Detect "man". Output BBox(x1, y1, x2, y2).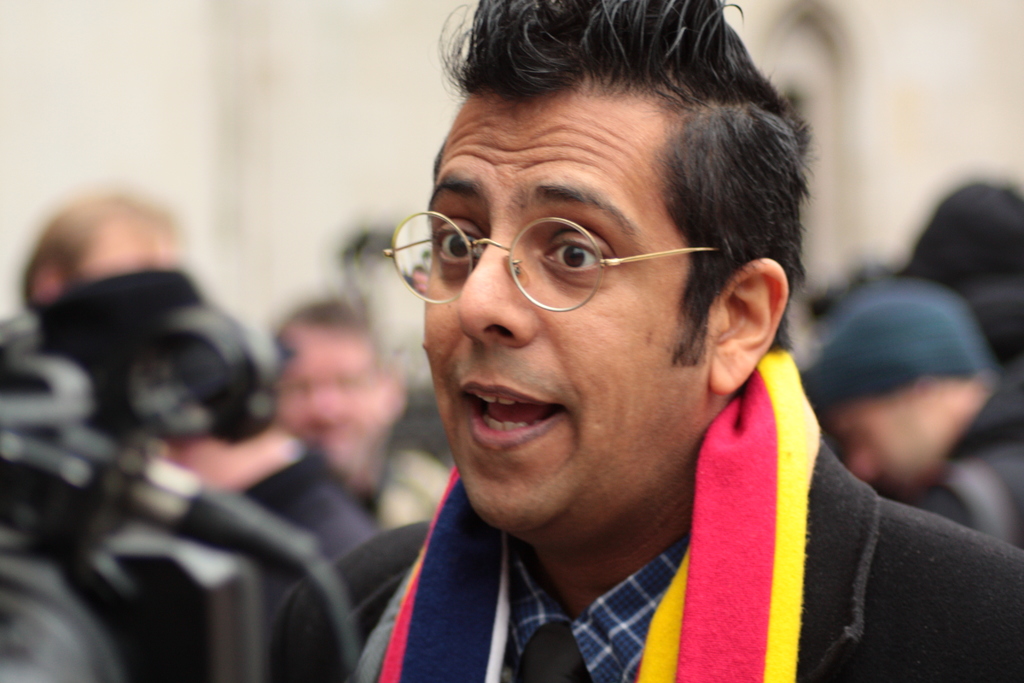
BBox(786, 281, 1023, 556).
